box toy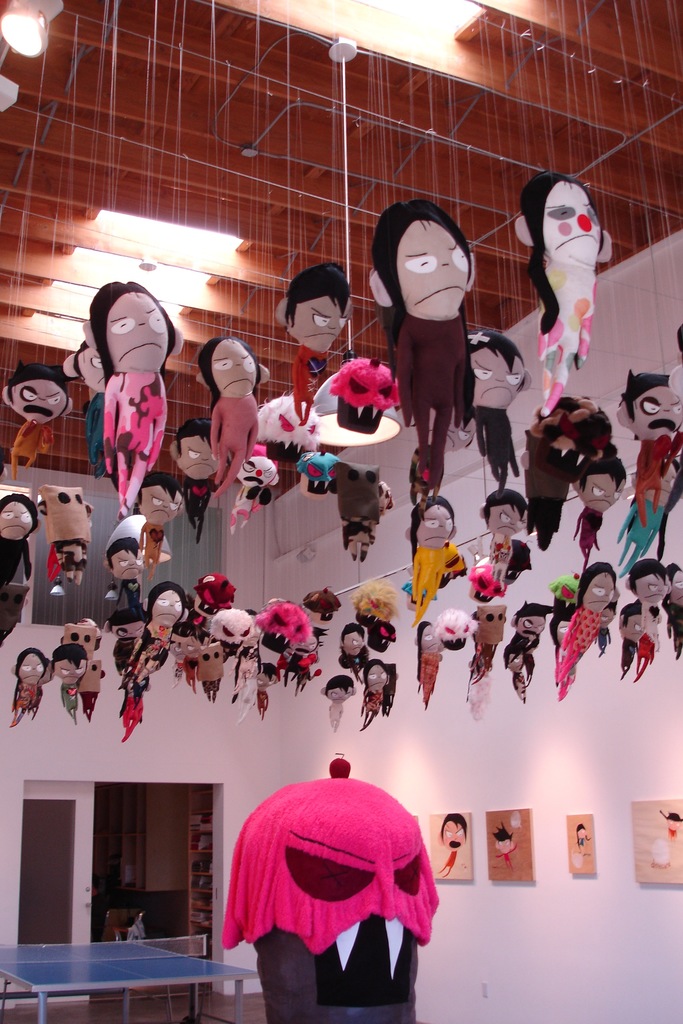
select_region(29, 470, 95, 606)
